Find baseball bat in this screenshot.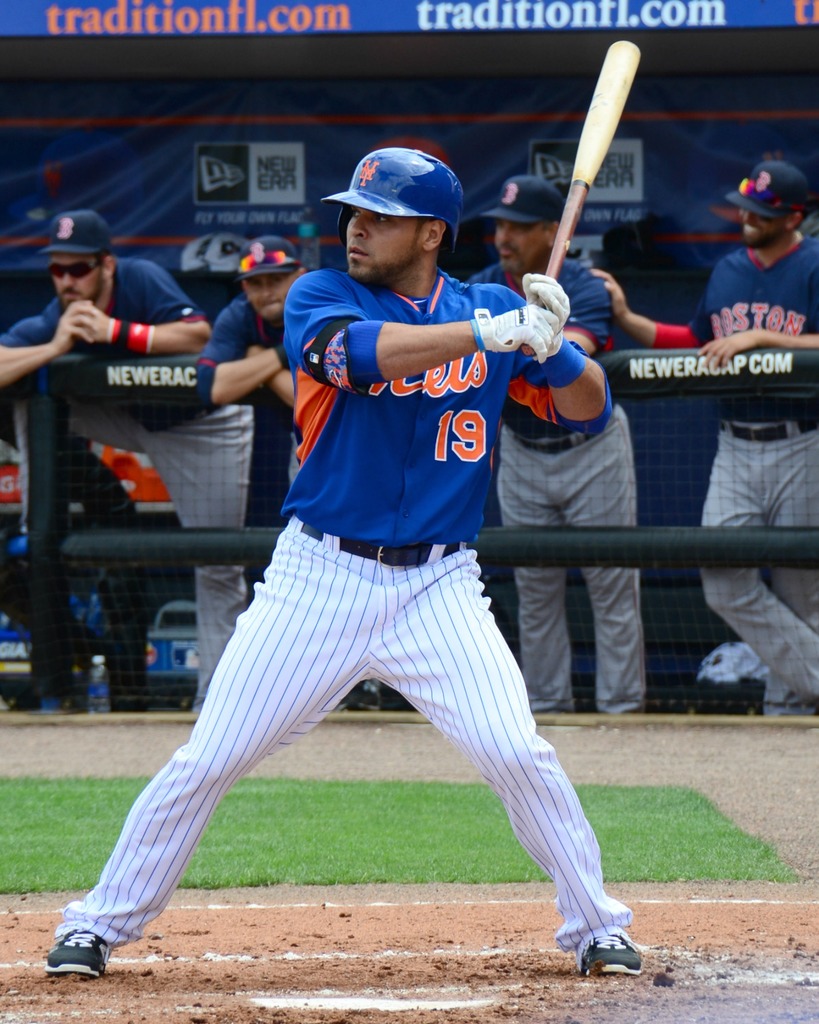
The bounding box for baseball bat is 517,36,640,355.
